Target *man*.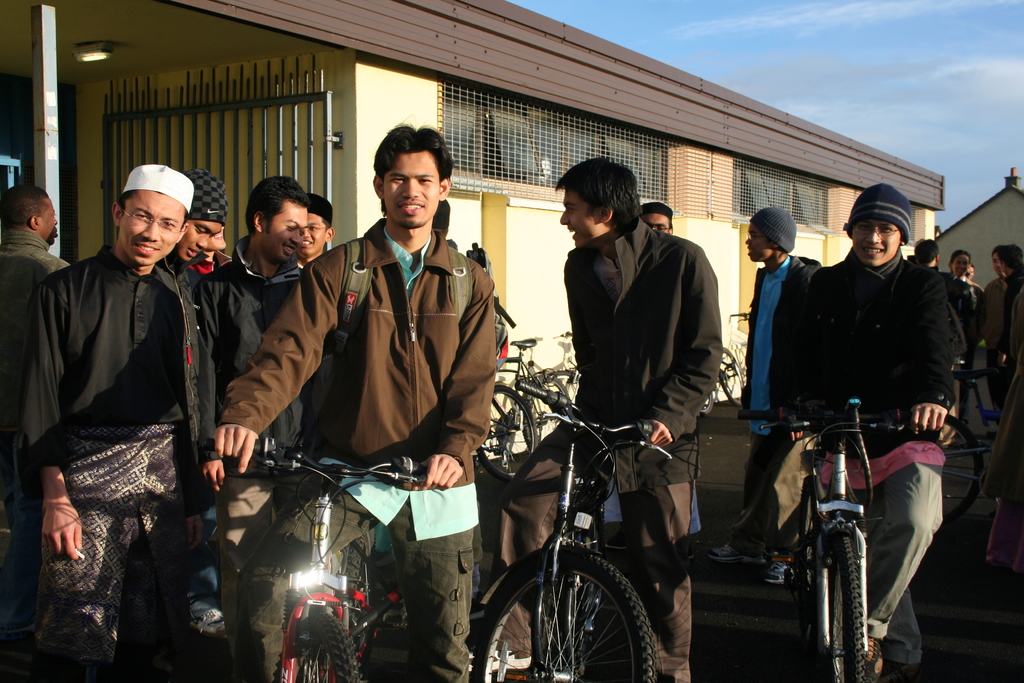
Target region: [776,177,954,682].
